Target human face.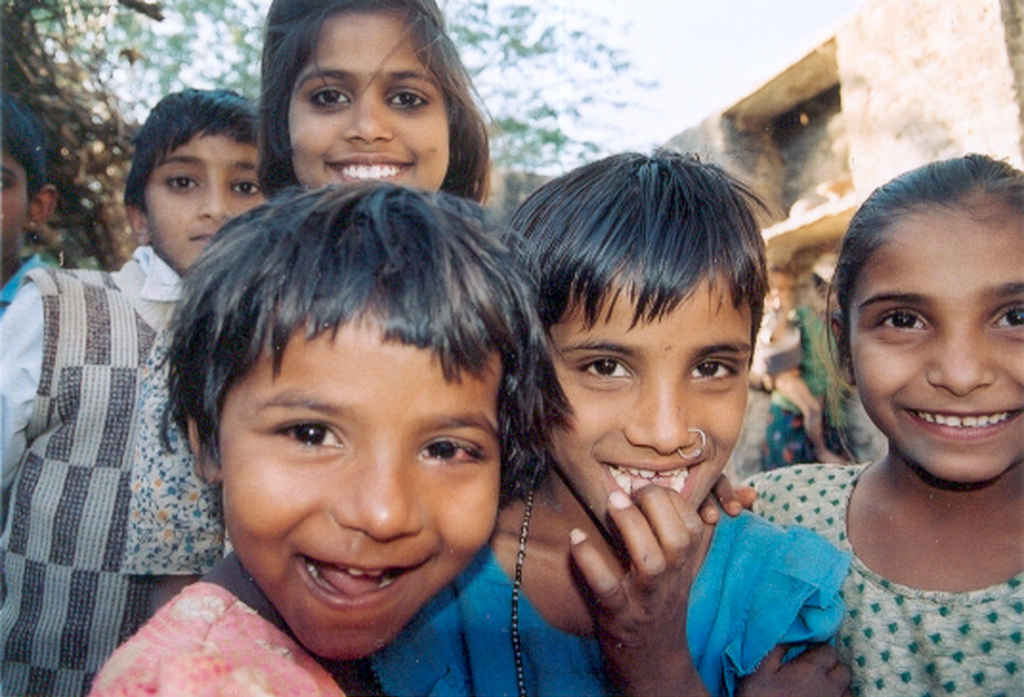
Target region: box(137, 119, 272, 271).
